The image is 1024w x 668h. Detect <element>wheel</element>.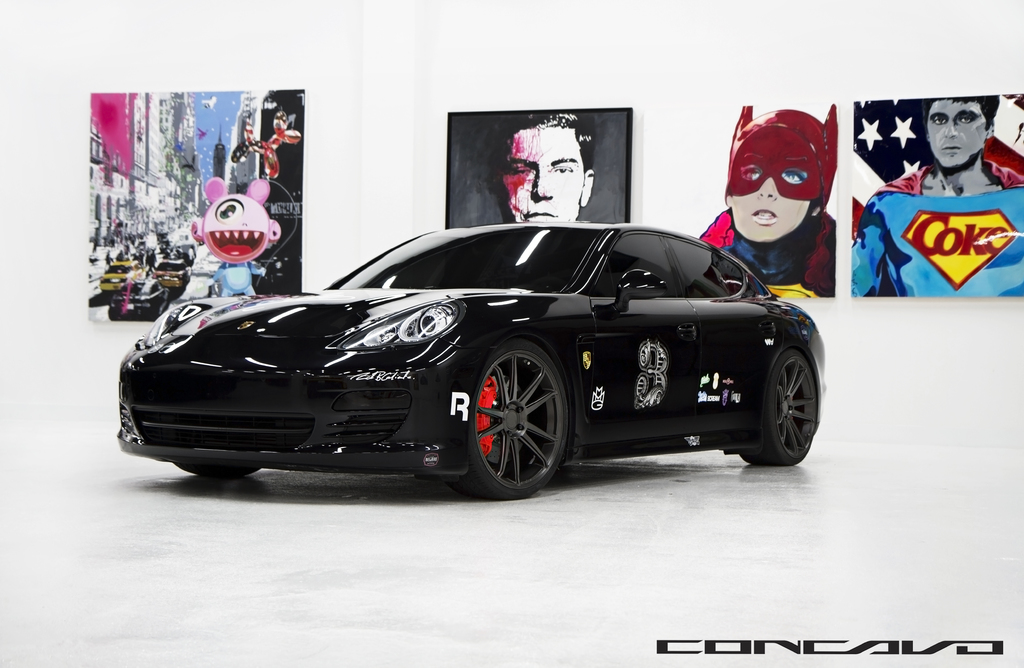
Detection: (176, 462, 259, 482).
